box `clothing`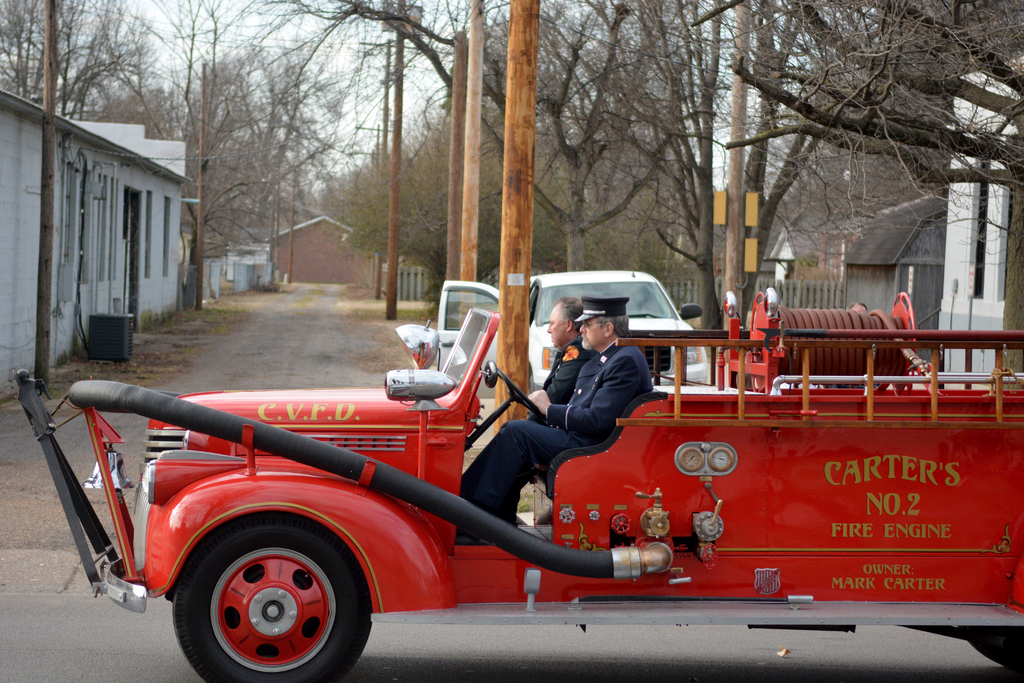
bbox=(461, 334, 652, 523)
